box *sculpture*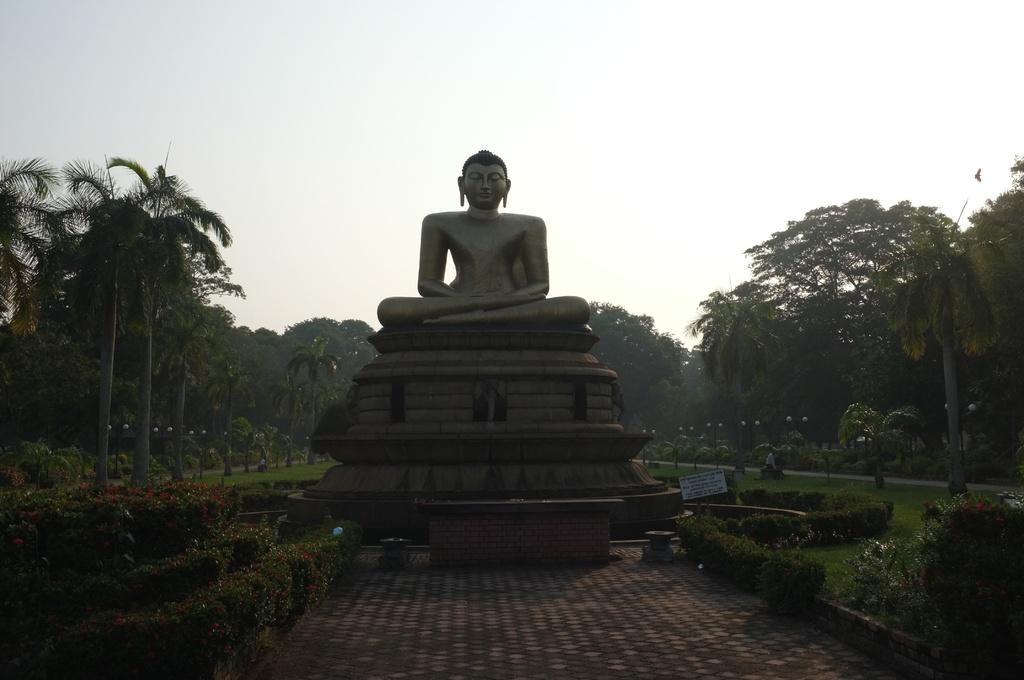
378 143 596 328
